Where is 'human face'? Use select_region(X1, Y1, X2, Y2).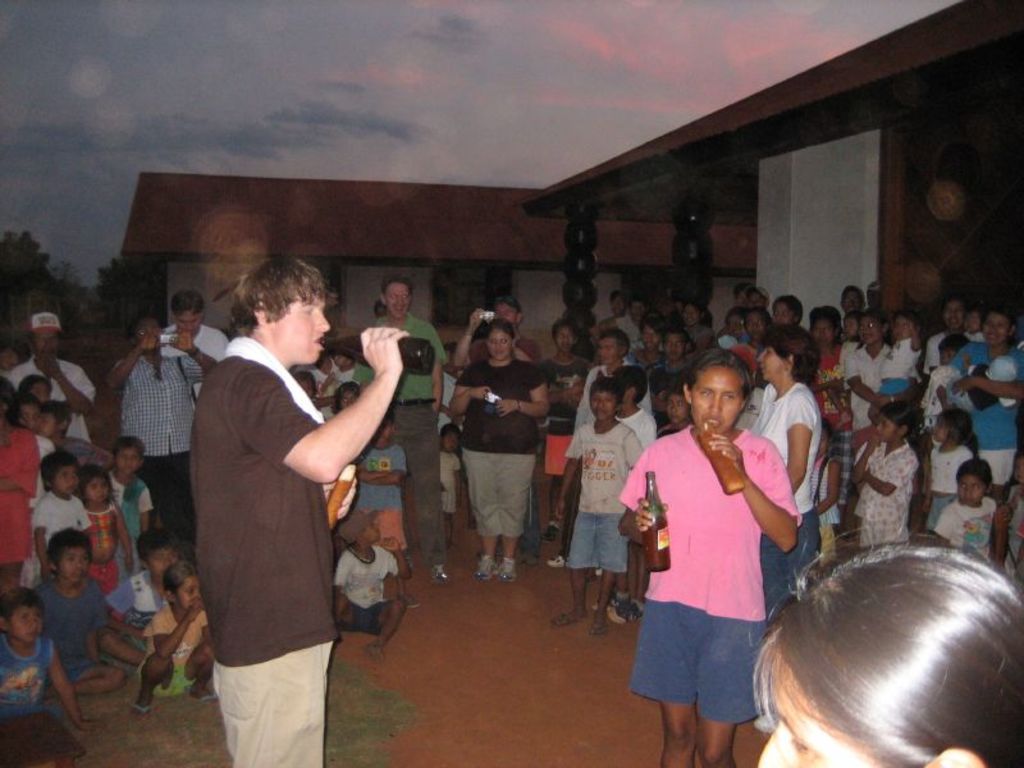
select_region(748, 314, 764, 338).
